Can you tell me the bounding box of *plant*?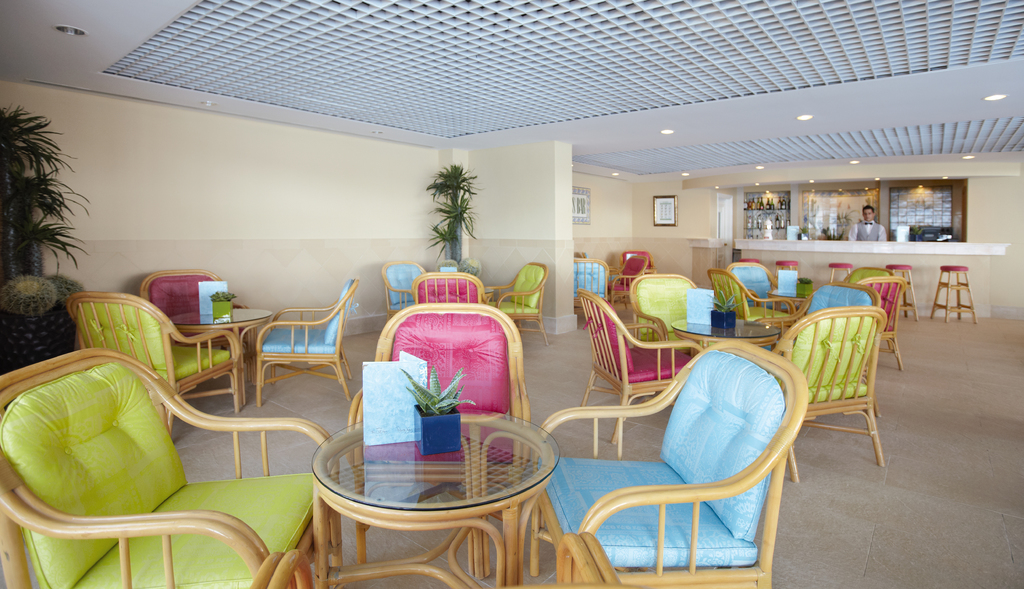
select_region(0, 91, 99, 304).
